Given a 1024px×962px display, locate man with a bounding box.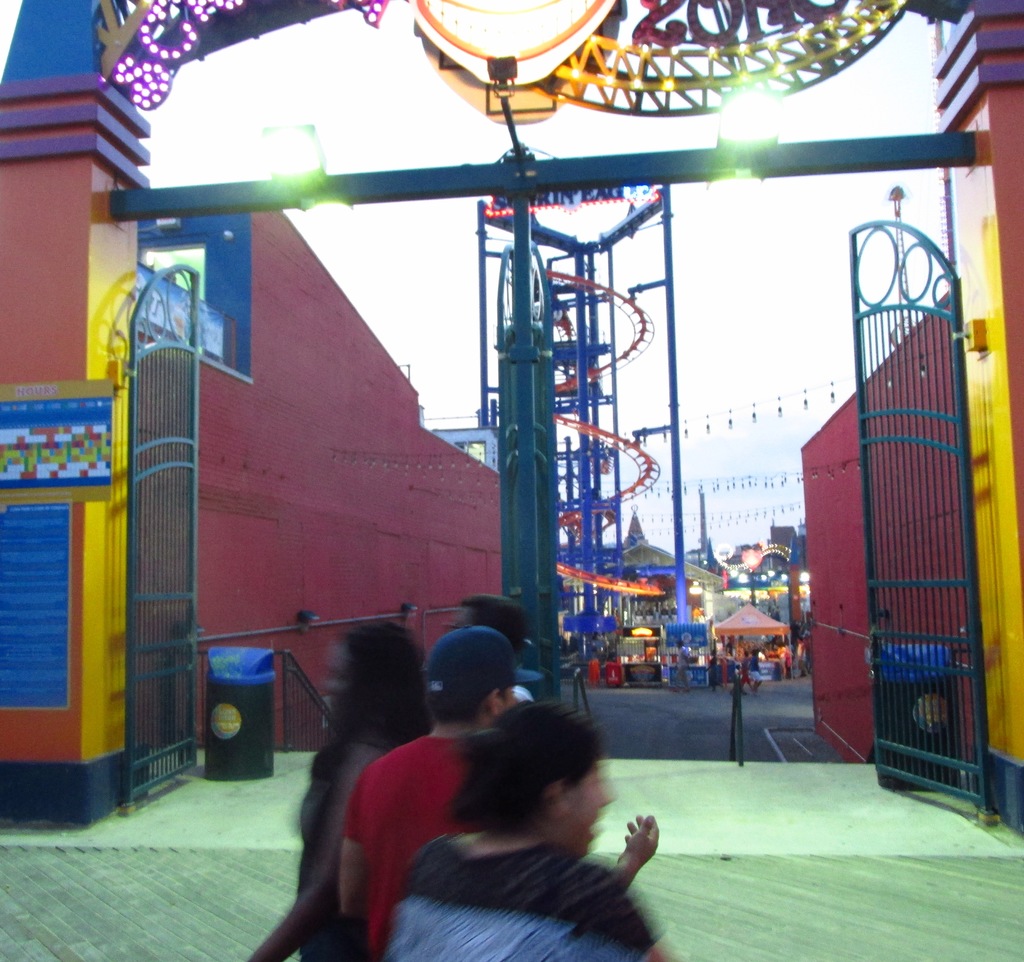
Located: BBox(336, 628, 520, 961).
